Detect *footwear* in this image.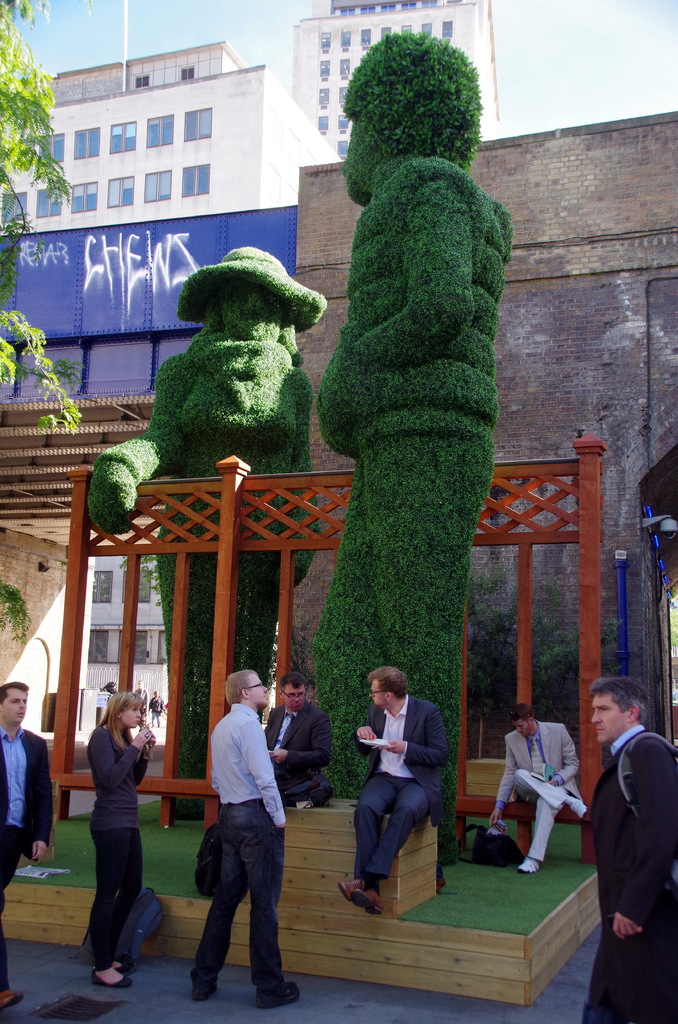
Detection: (191, 982, 222, 1001).
